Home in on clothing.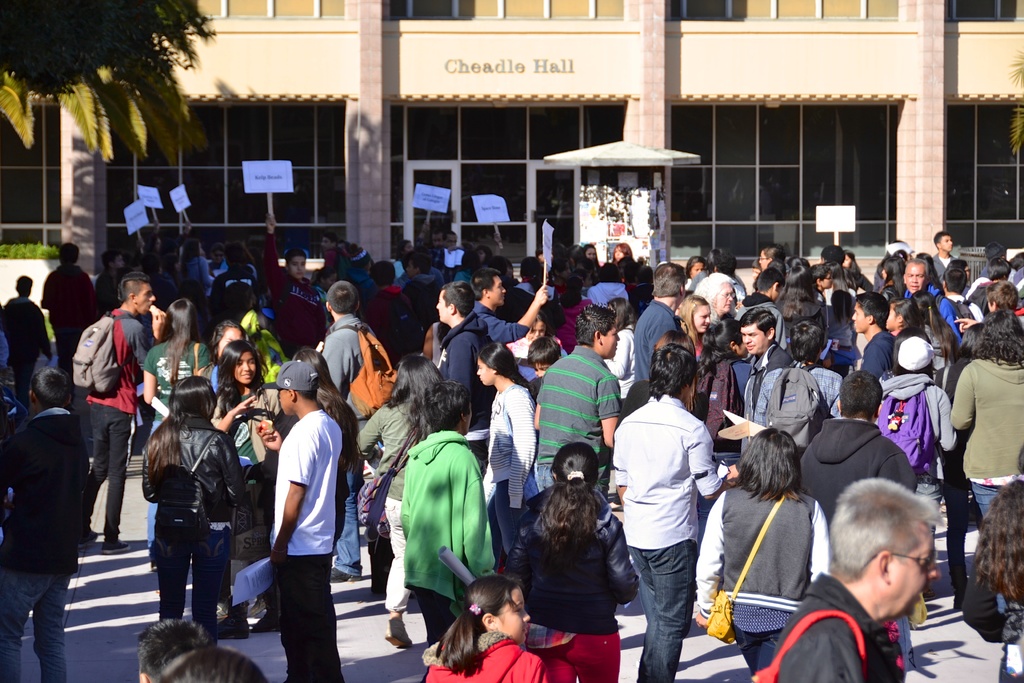
Homed in at 0/286/52/415.
